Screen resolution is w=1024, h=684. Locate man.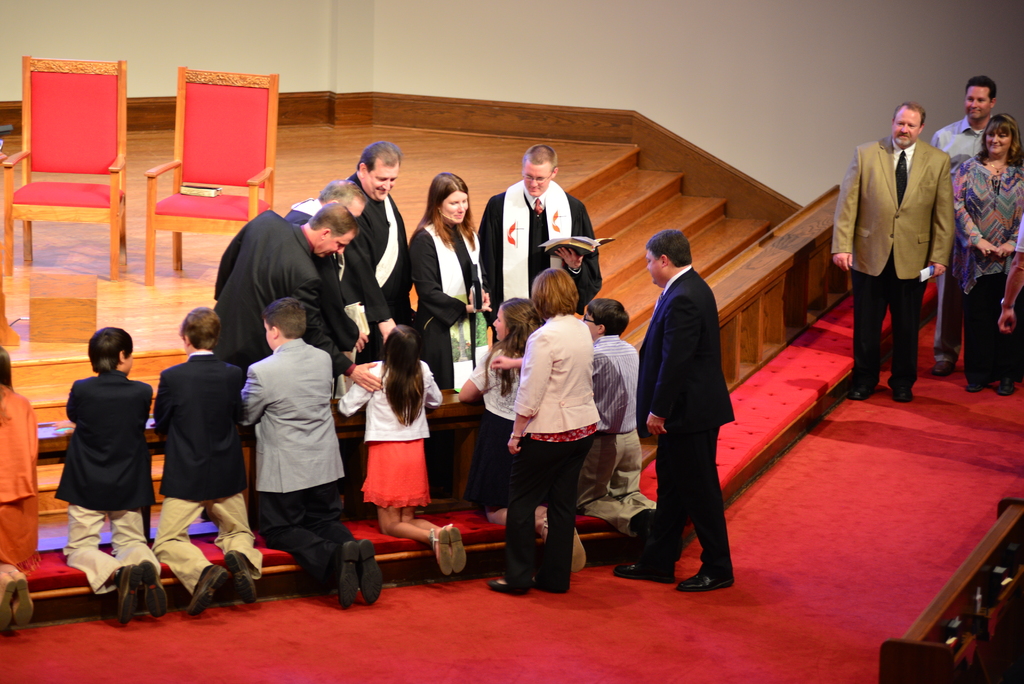
[354,138,414,362].
